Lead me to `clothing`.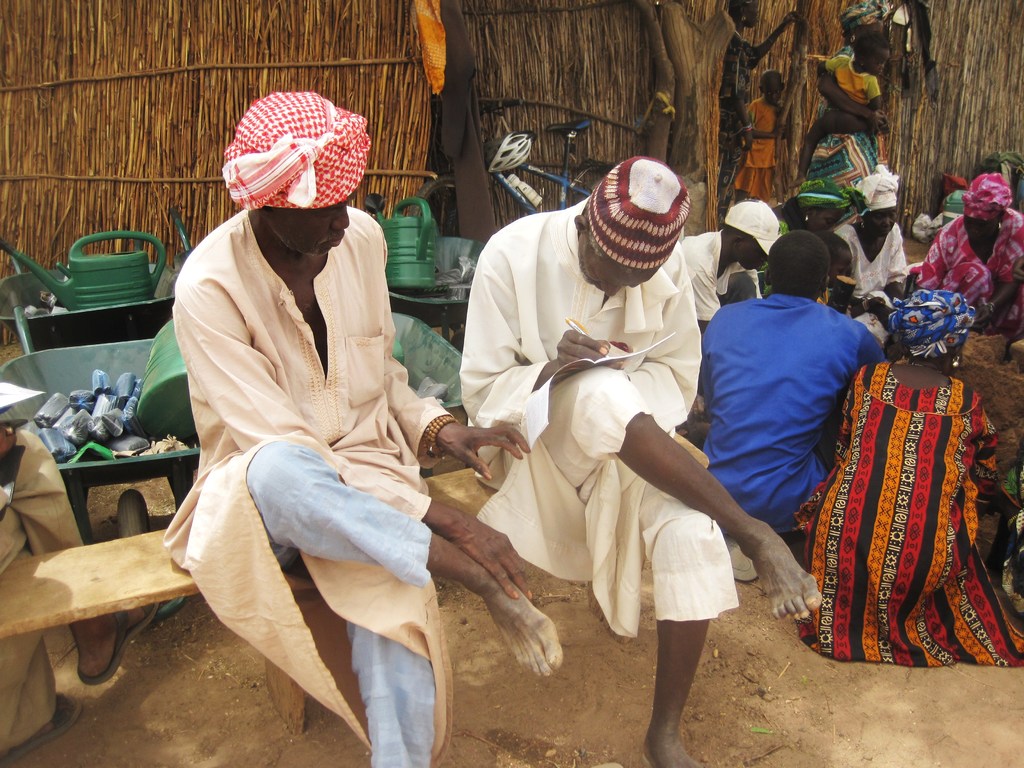
Lead to [left=694, top=294, right=895, bottom=527].
